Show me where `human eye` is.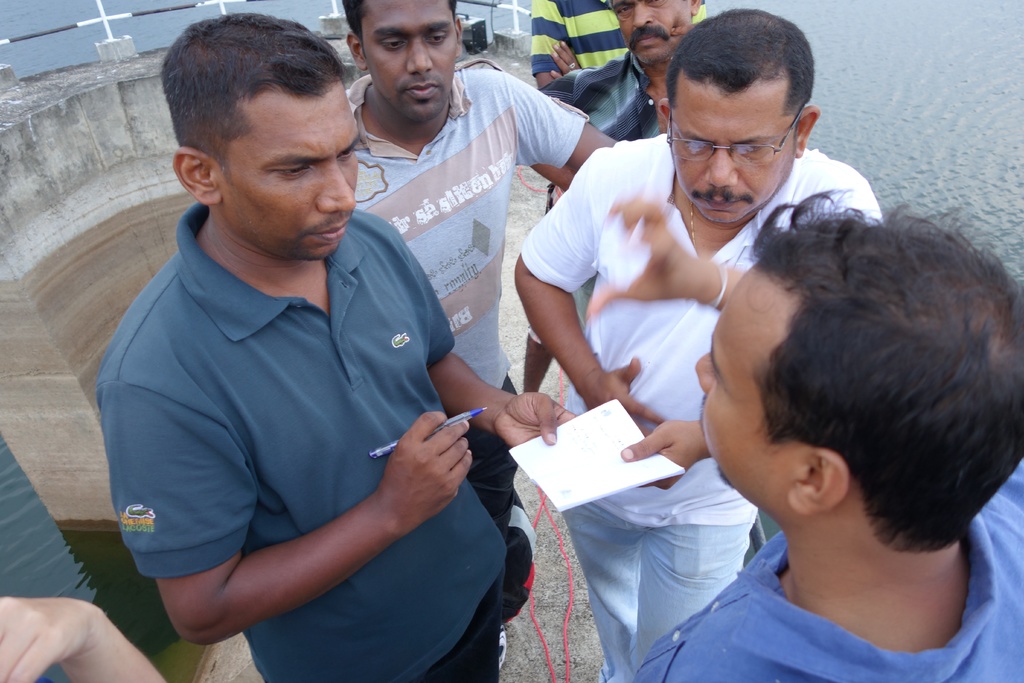
`human eye` is at x1=616, y1=7, x2=632, y2=15.
